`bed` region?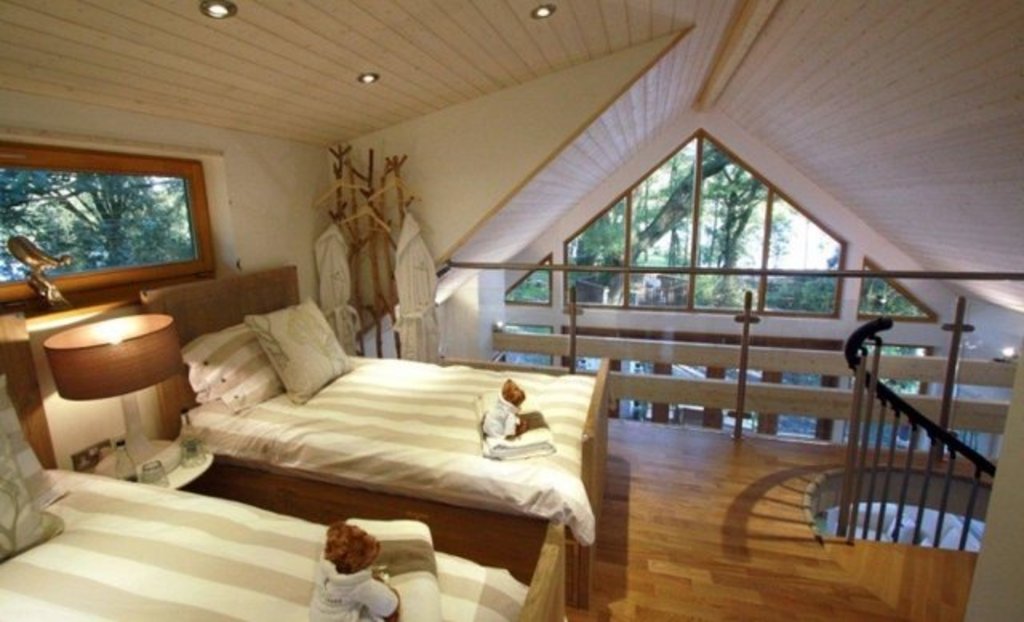
Rect(133, 256, 613, 606)
